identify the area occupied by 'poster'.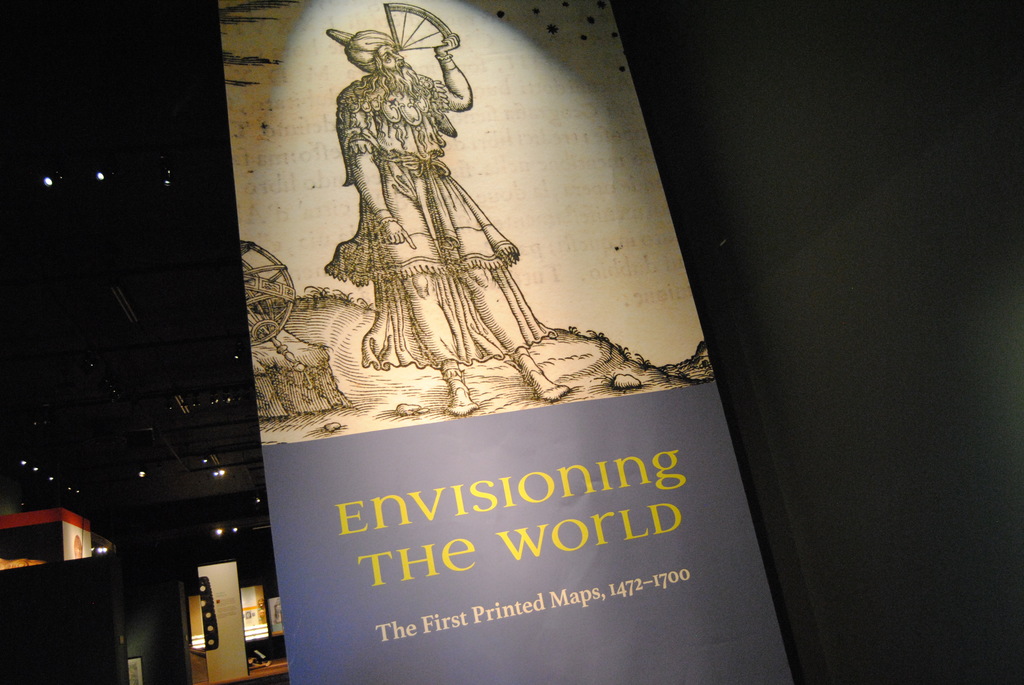
Area: <box>214,3,795,682</box>.
